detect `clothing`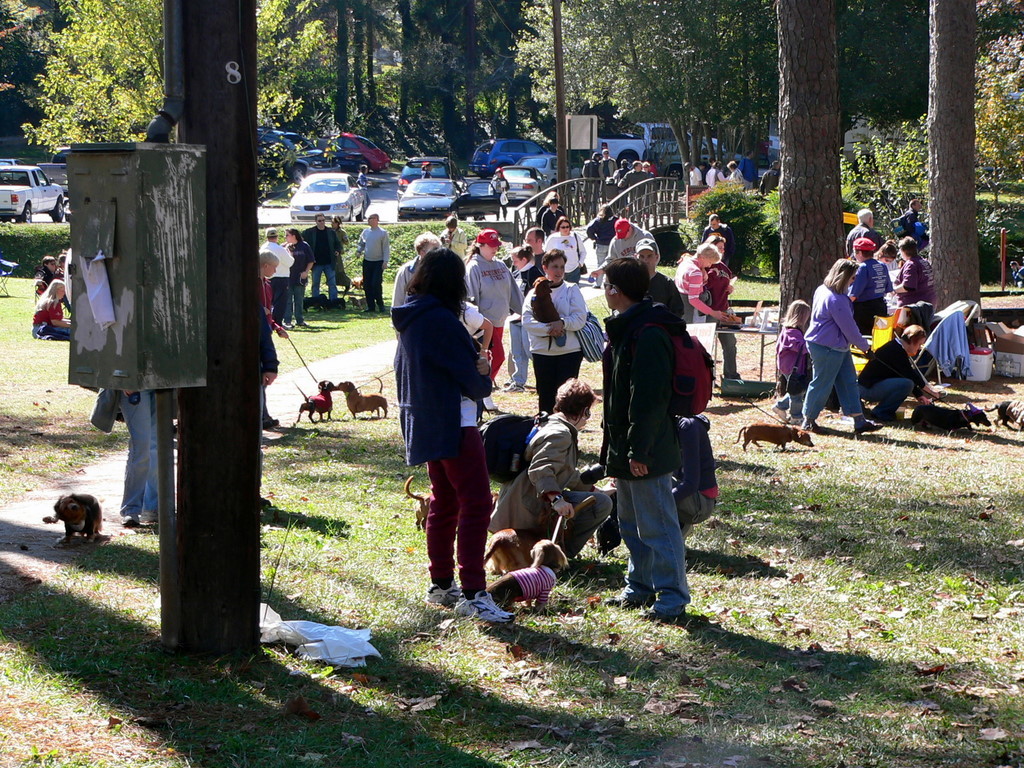
detection(276, 237, 314, 322)
